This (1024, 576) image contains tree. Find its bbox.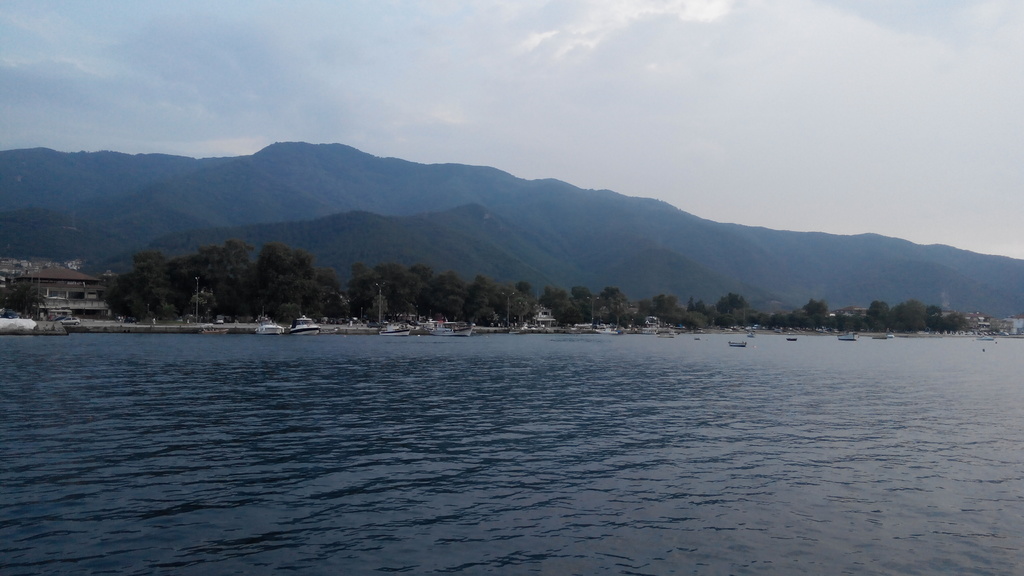
bbox(247, 239, 327, 306).
